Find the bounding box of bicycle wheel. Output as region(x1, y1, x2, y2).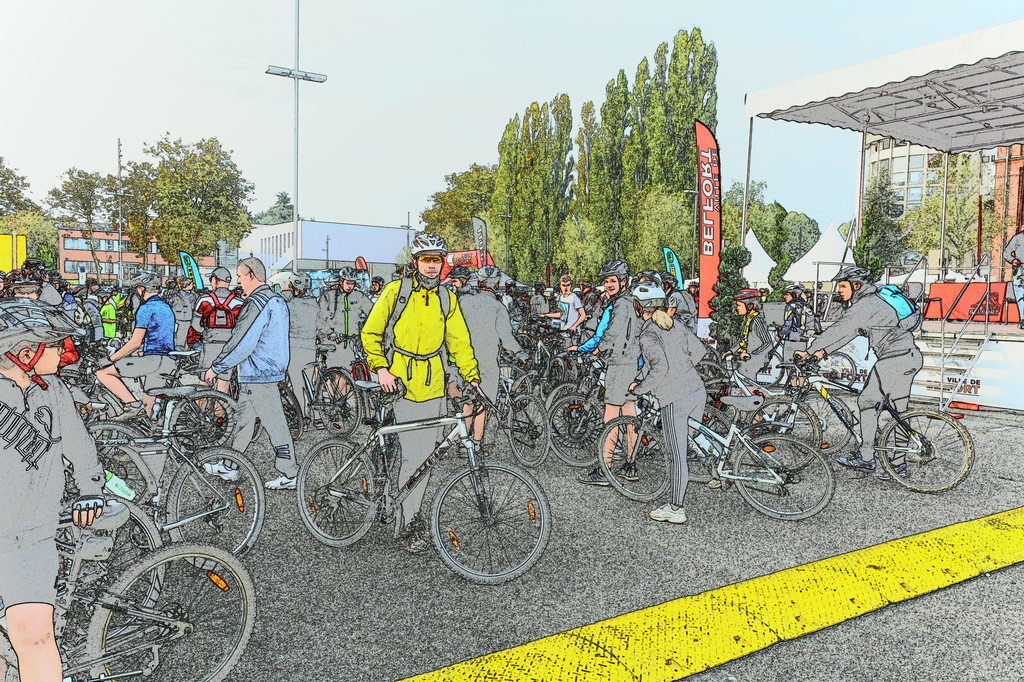
region(702, 360, 721, 411).
